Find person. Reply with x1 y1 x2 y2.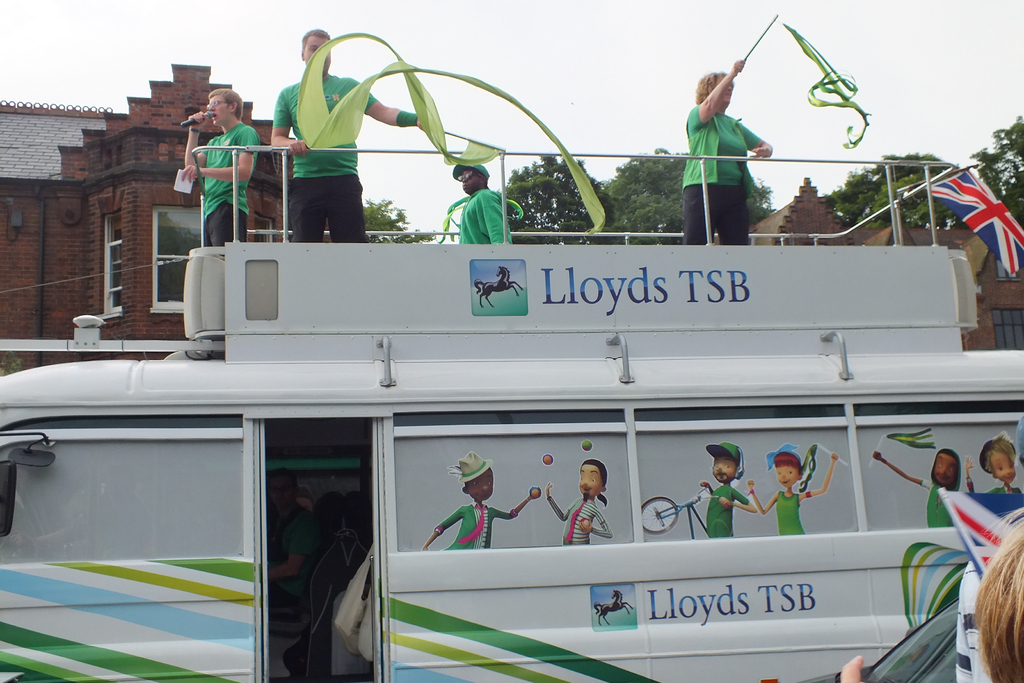
699 443 758 537.
